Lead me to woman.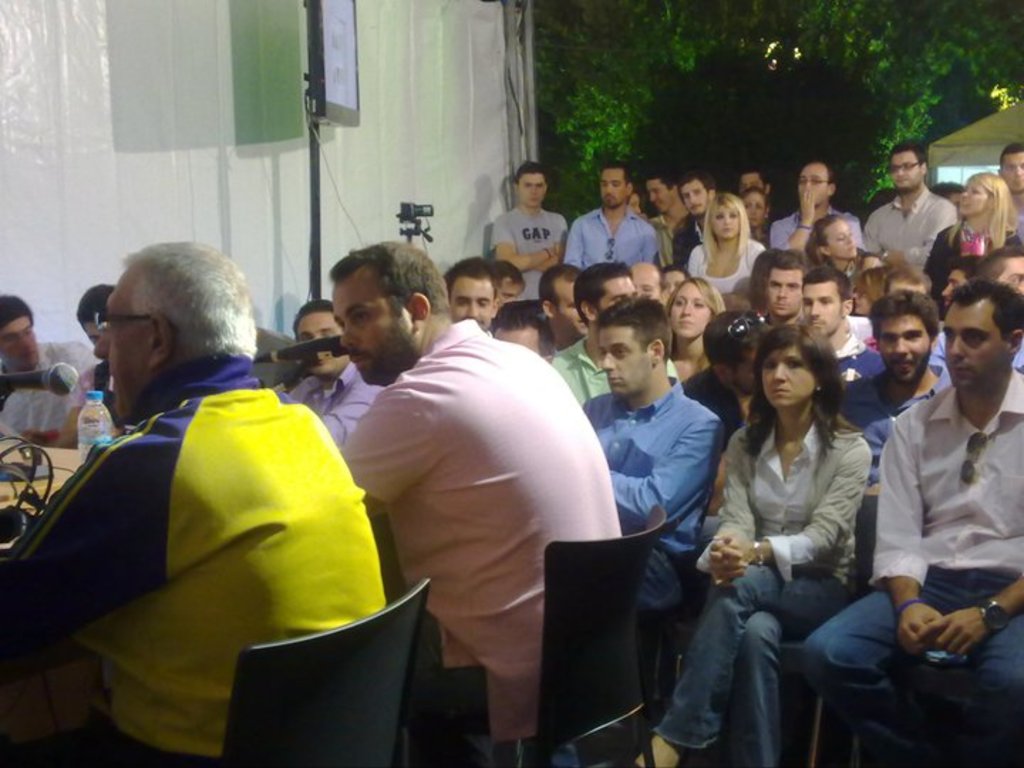
Lead to select_region(917, 166, 1023, 309).
